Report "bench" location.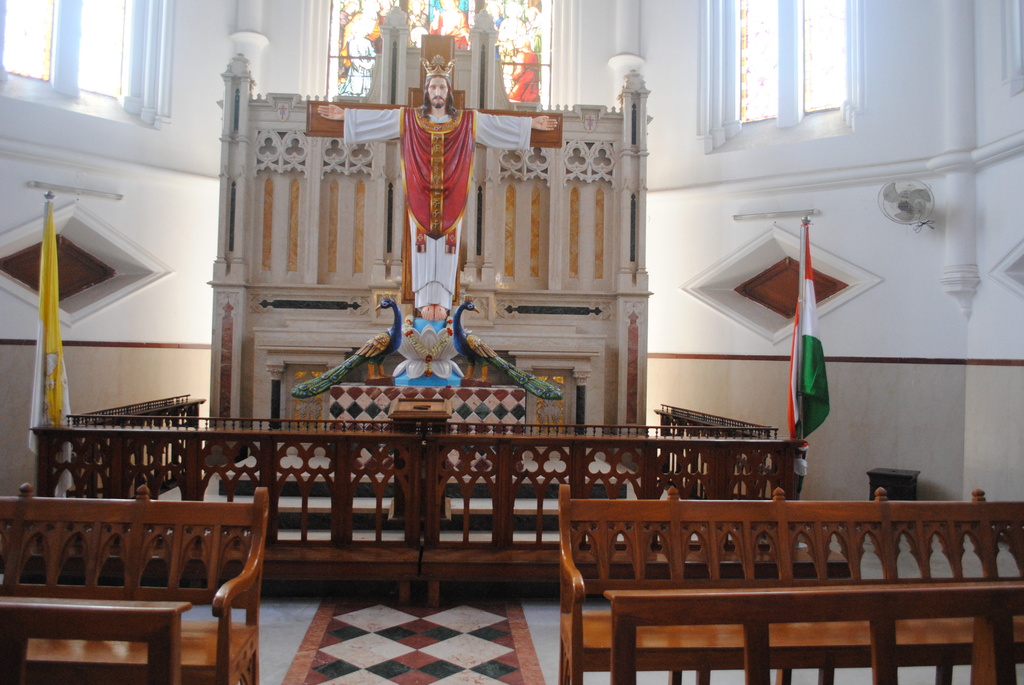
Report: l=549, t=487, r=1020, b=682.
